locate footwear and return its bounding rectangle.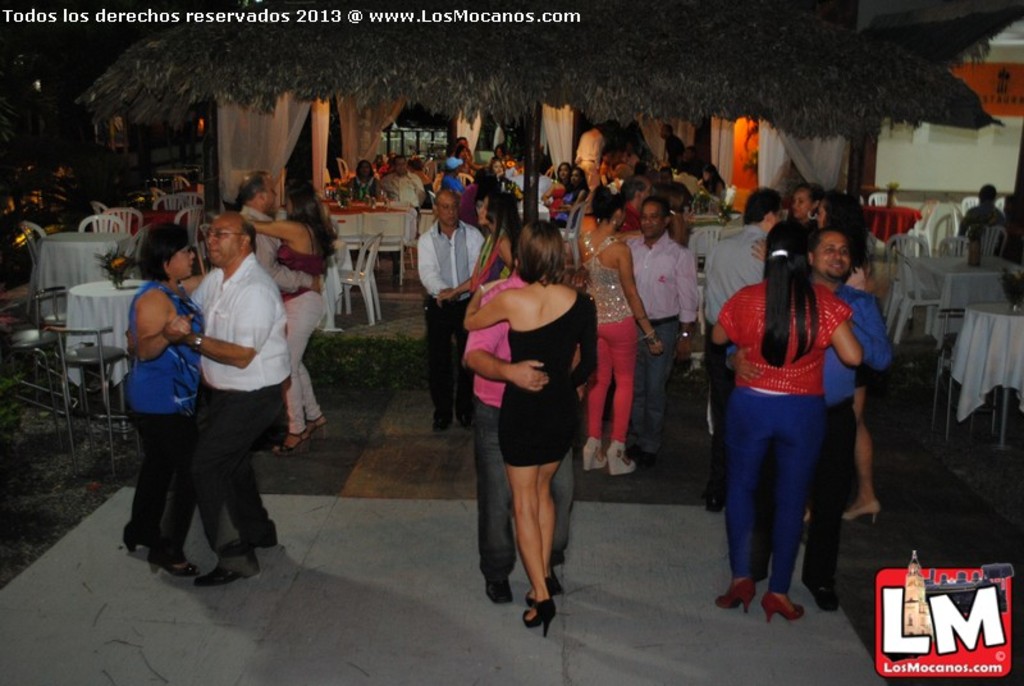
detection(486, 577, 515, 604).
